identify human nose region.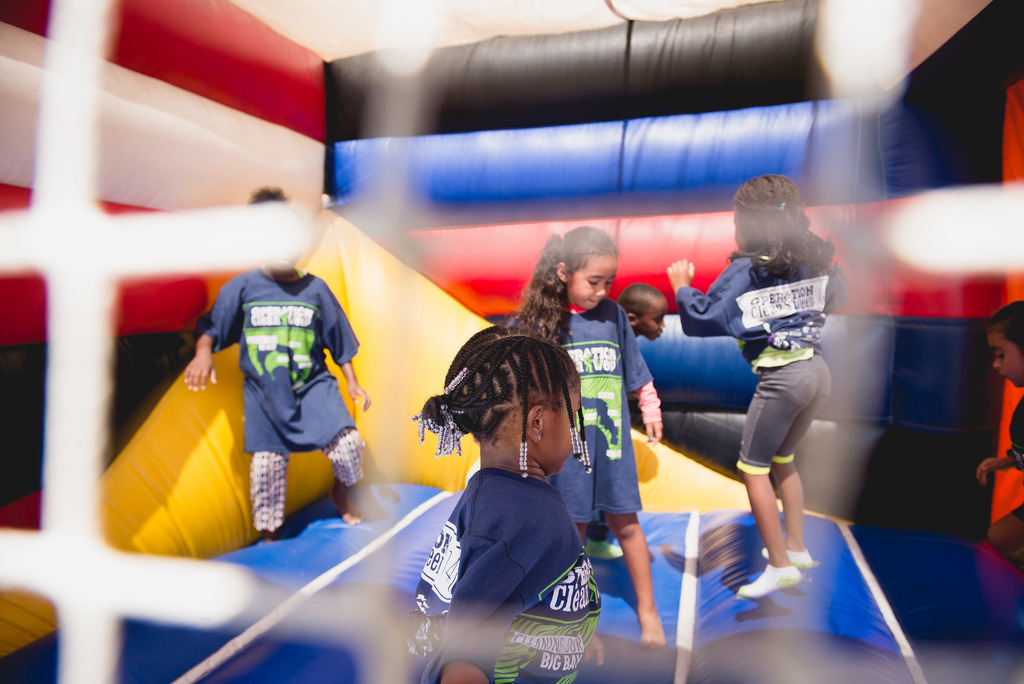
Region: x1=657 y1=318 x2=664 y2=331.
